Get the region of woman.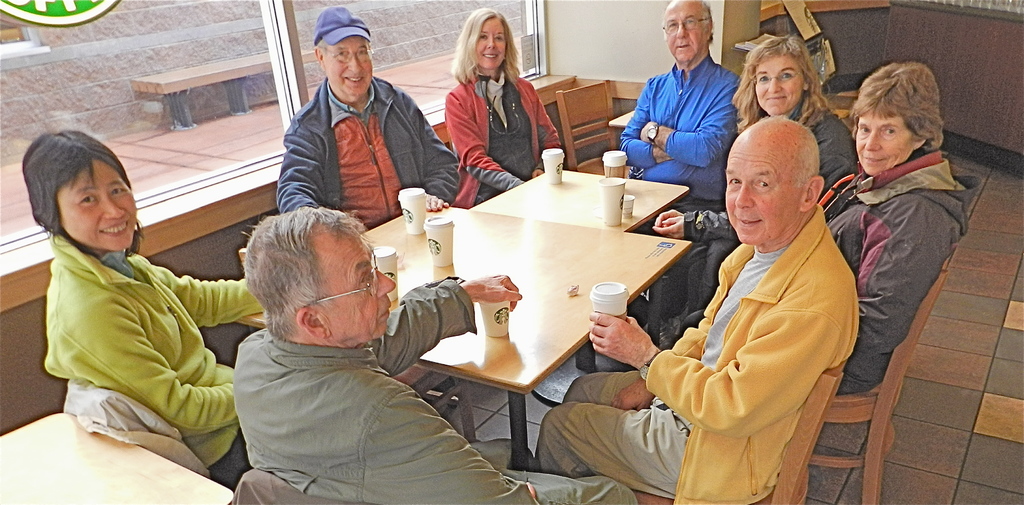
bbox=(436, 17, 553, 192).
